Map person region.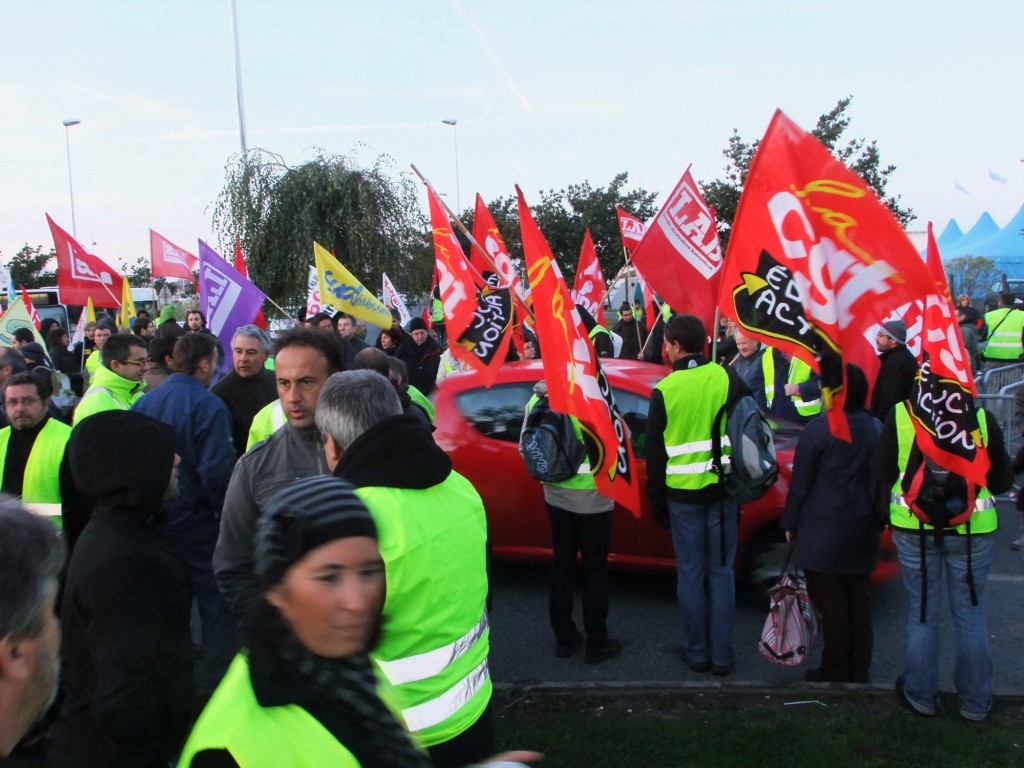
Mapped to bbox=[953, 294, 979, 315].
